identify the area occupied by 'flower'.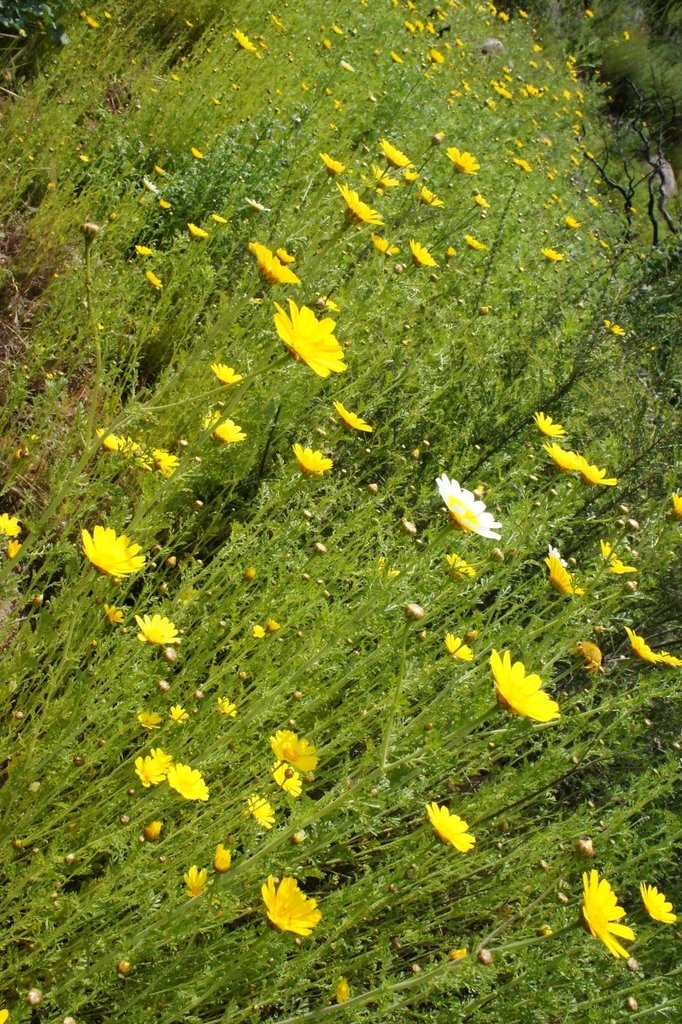
Area: 256:874:324:944.
